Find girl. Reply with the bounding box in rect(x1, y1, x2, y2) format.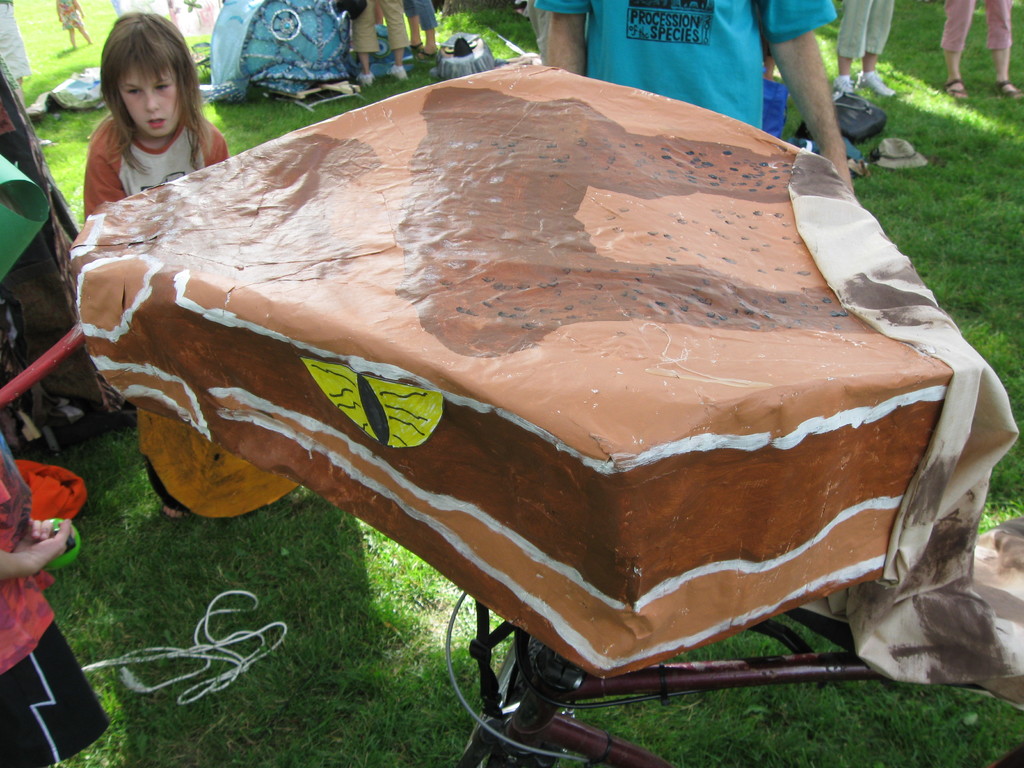
rect(81, 13, 229, 519).
